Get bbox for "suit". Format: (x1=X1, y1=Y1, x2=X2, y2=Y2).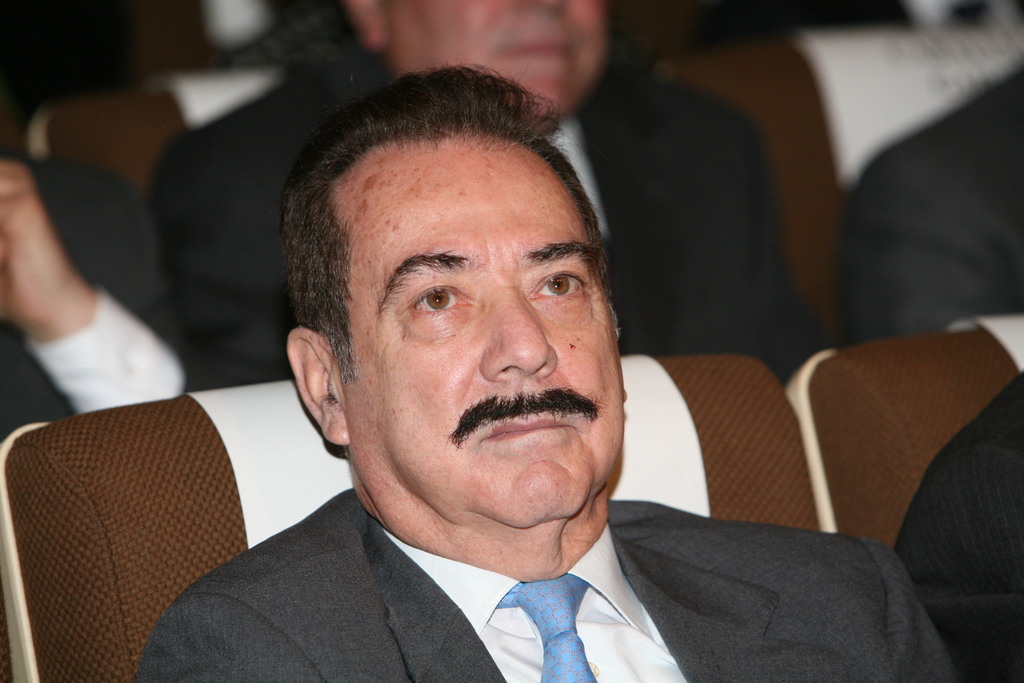
(x1=0, y1=145, x2=166, y2=441).
